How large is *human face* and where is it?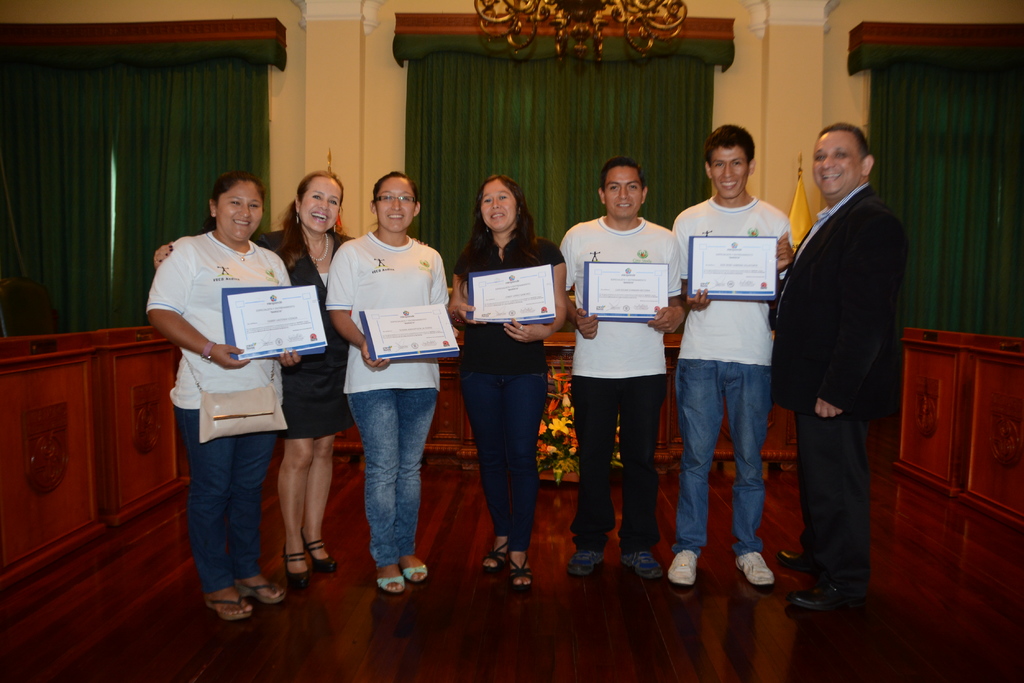
Bounding box: bbox(479, 184, 517, 230).
